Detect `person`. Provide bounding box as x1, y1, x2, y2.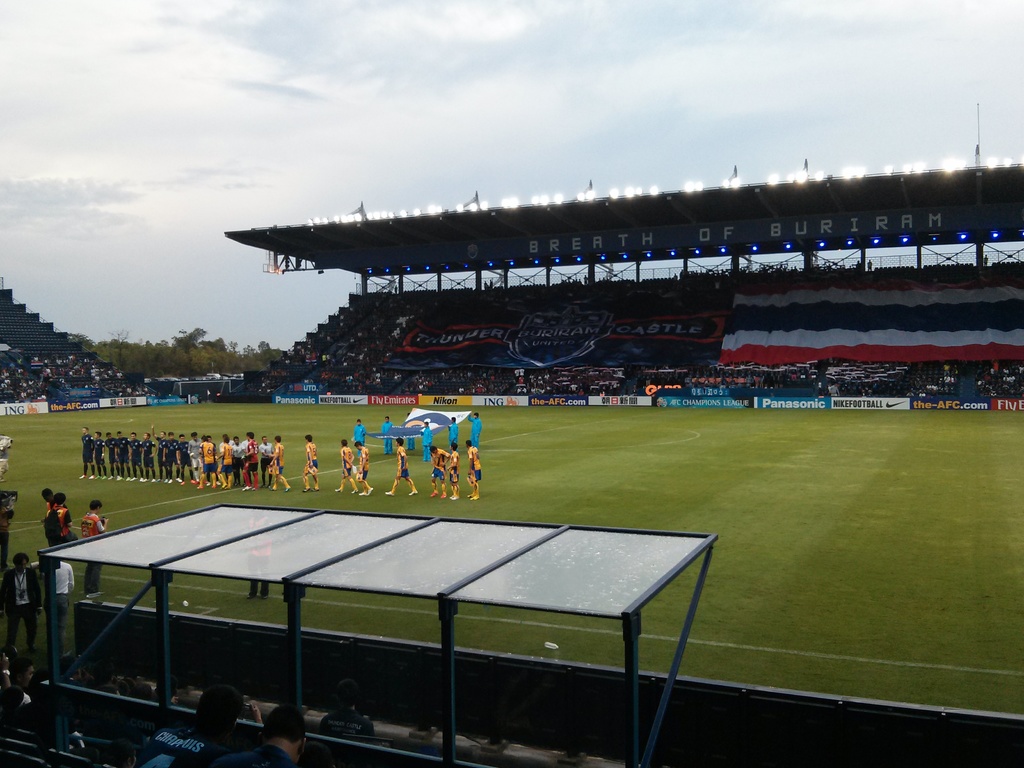
218, 433, 234, 481.
